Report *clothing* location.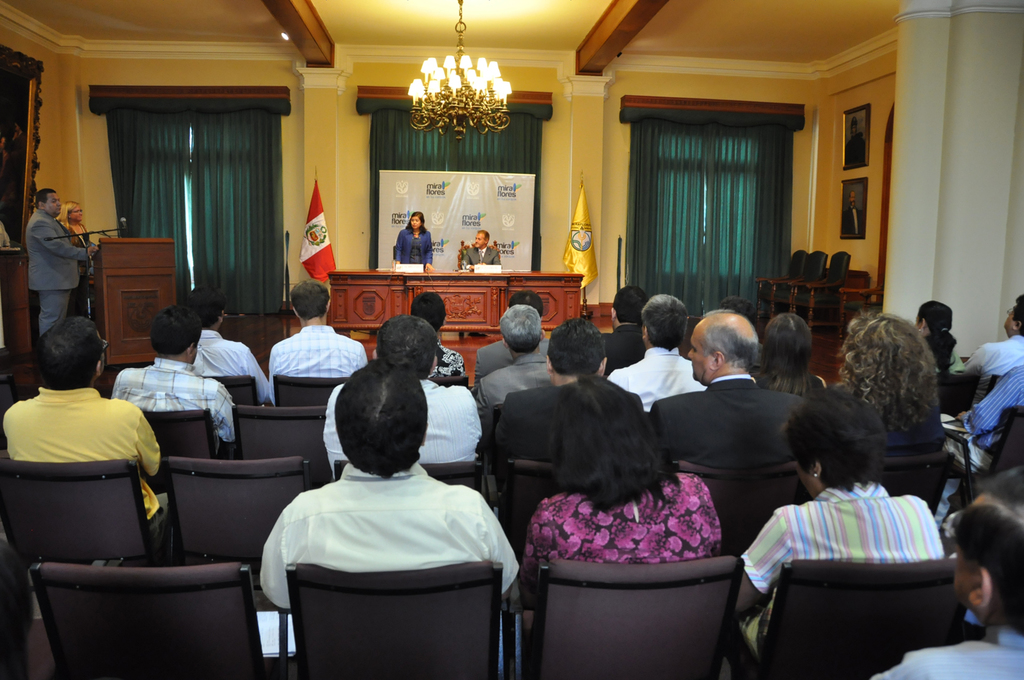
Report: 266/321/369/386.
